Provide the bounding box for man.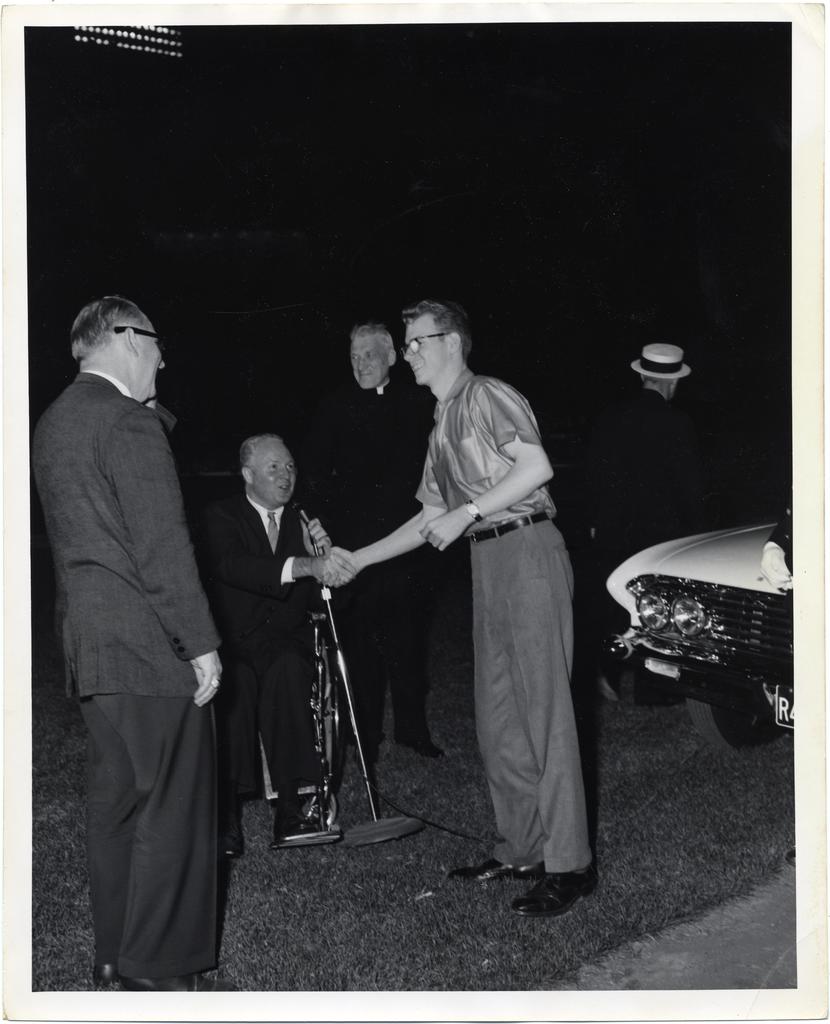
bbox=[326, 305, 605, 920].
